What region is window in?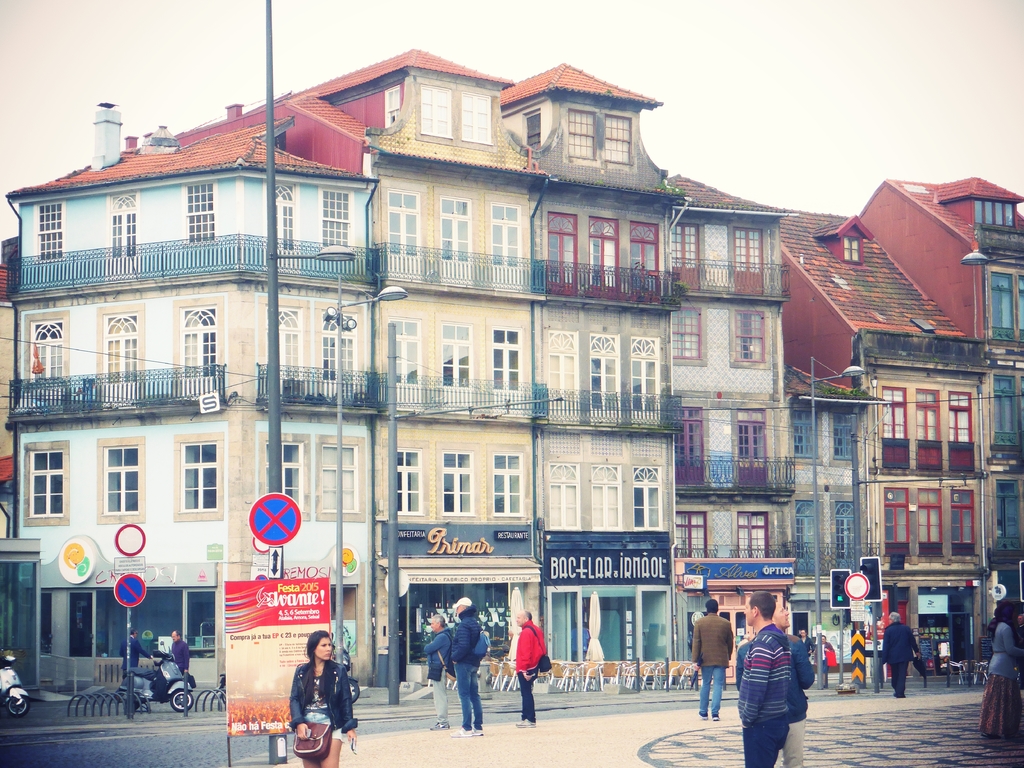
locate(527, 109, 545, 147).
